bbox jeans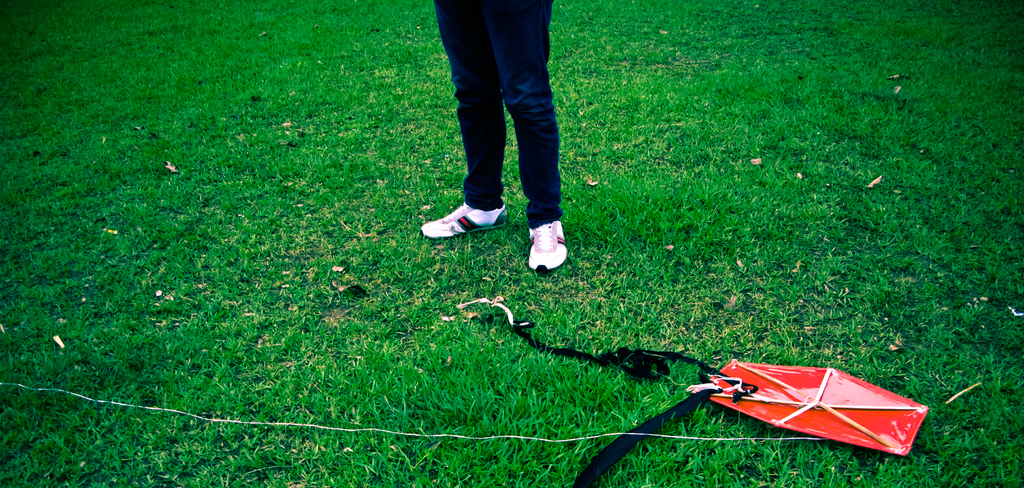
bbox=(430, 10, 572, 244)
